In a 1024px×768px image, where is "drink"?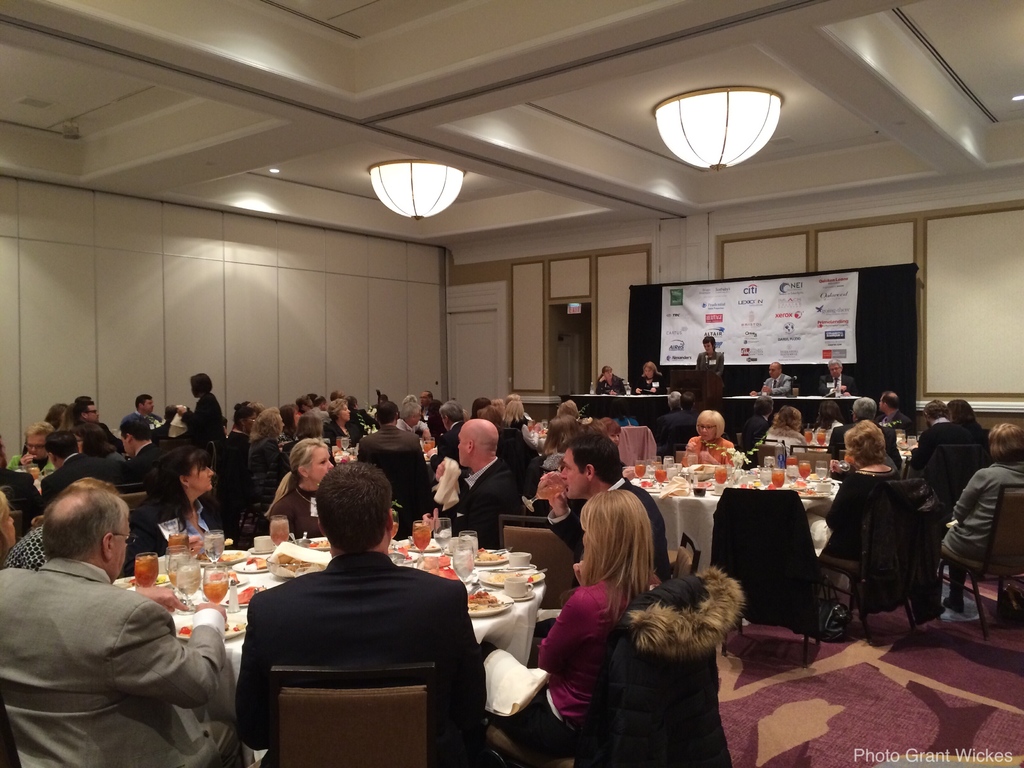
detection(136, 556, 161, 589).
